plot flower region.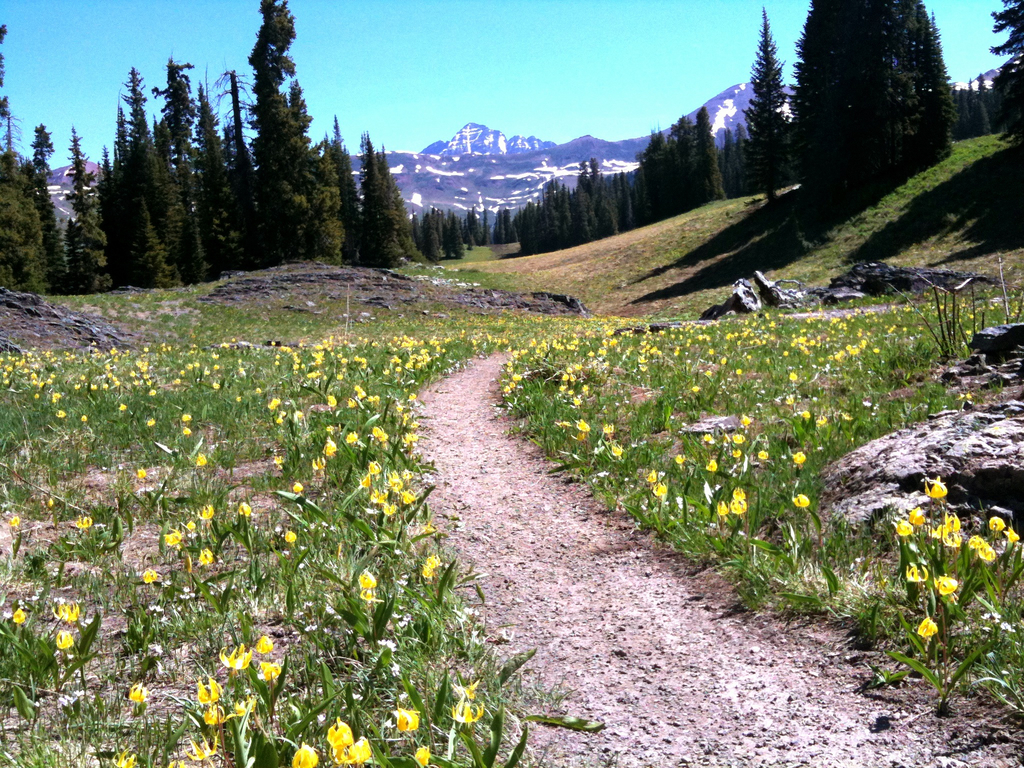
Plotted at (left=940, top=516, right=960, bottom=532).
